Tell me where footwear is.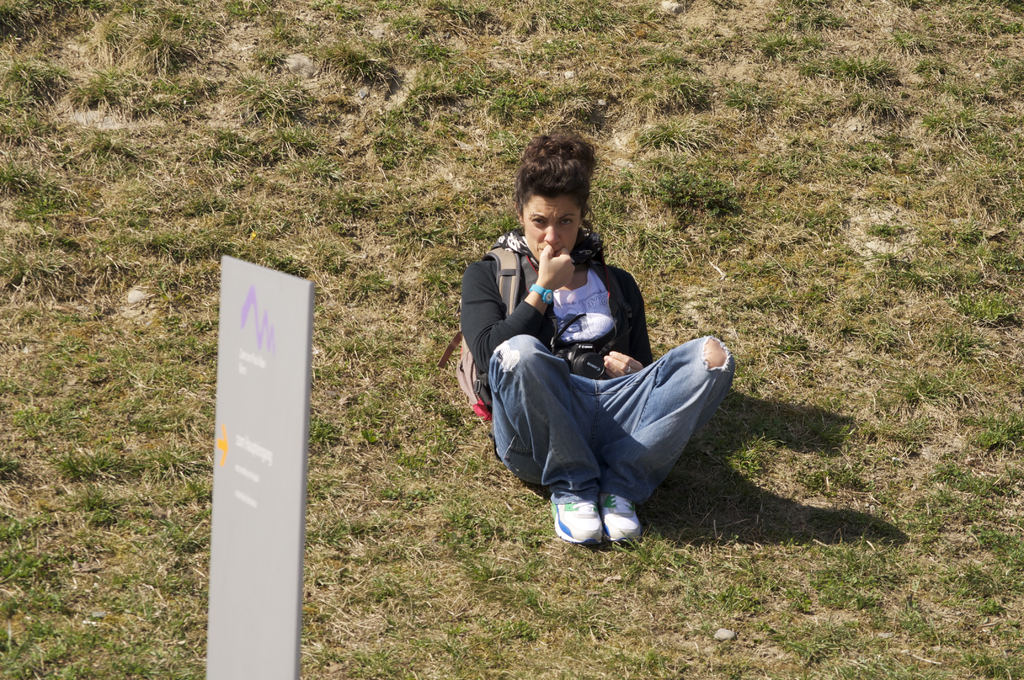
footwear is at 554,474,659,549.
